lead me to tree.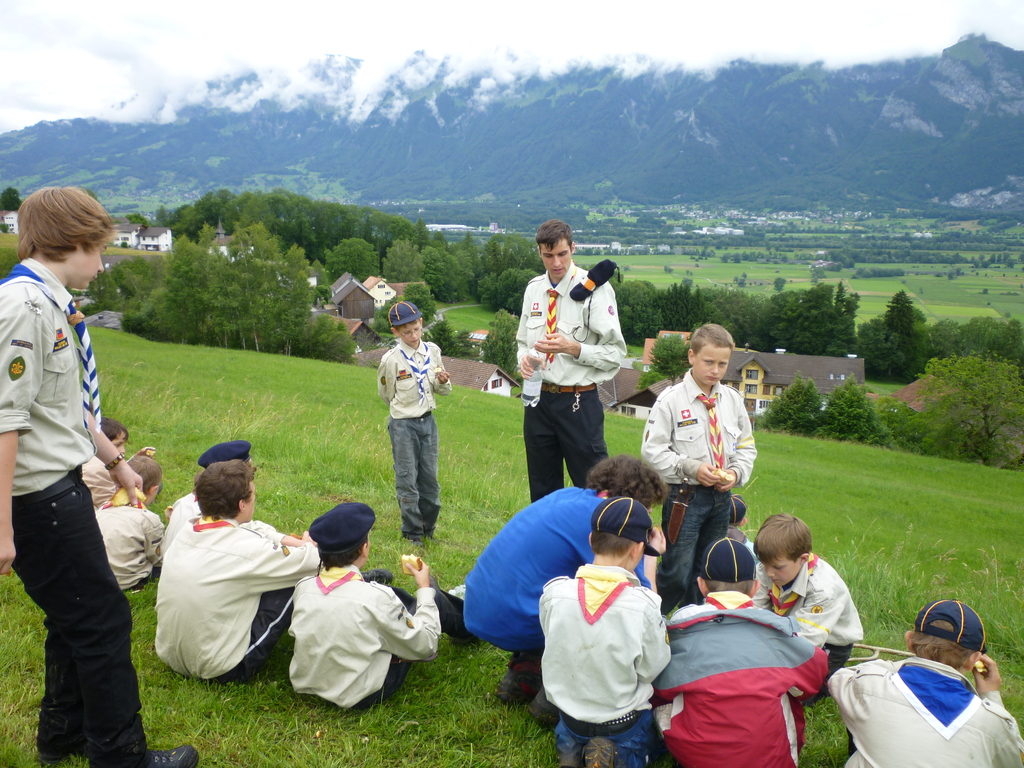
Lead to <box>474,262,543,319</box>.
